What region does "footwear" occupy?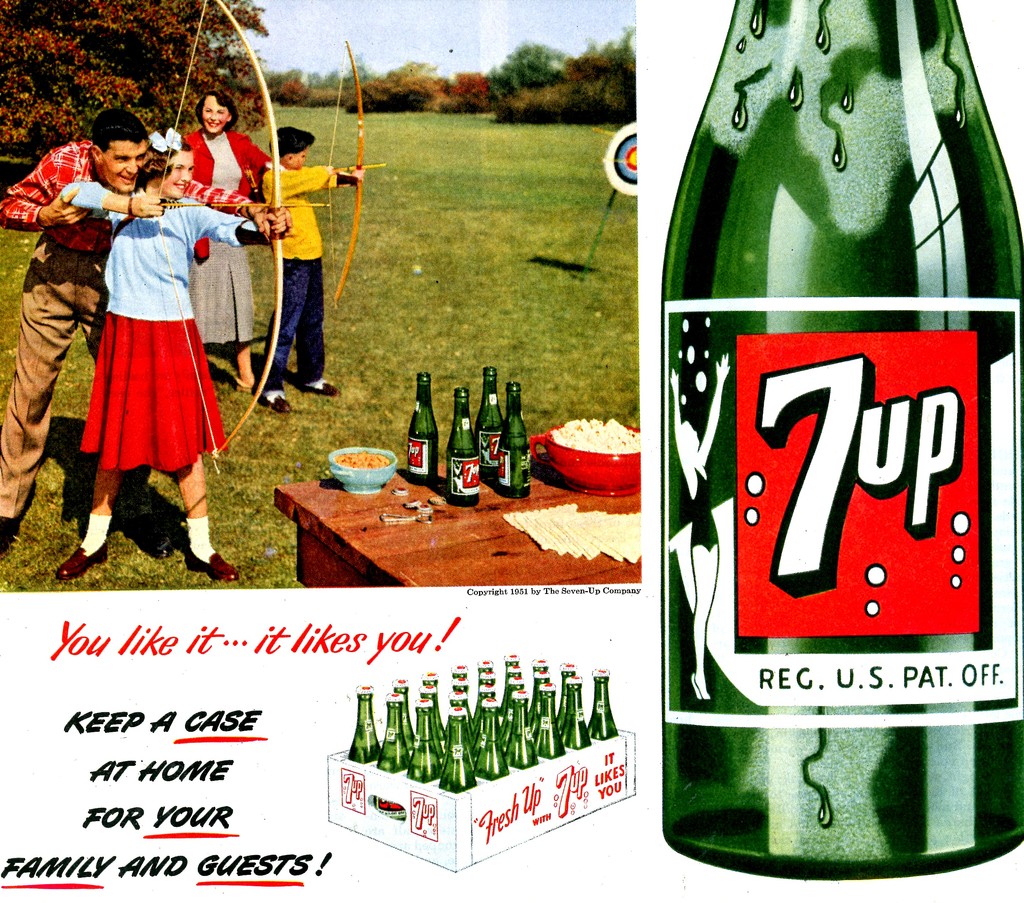
box=[184, 547, 239, 585].
